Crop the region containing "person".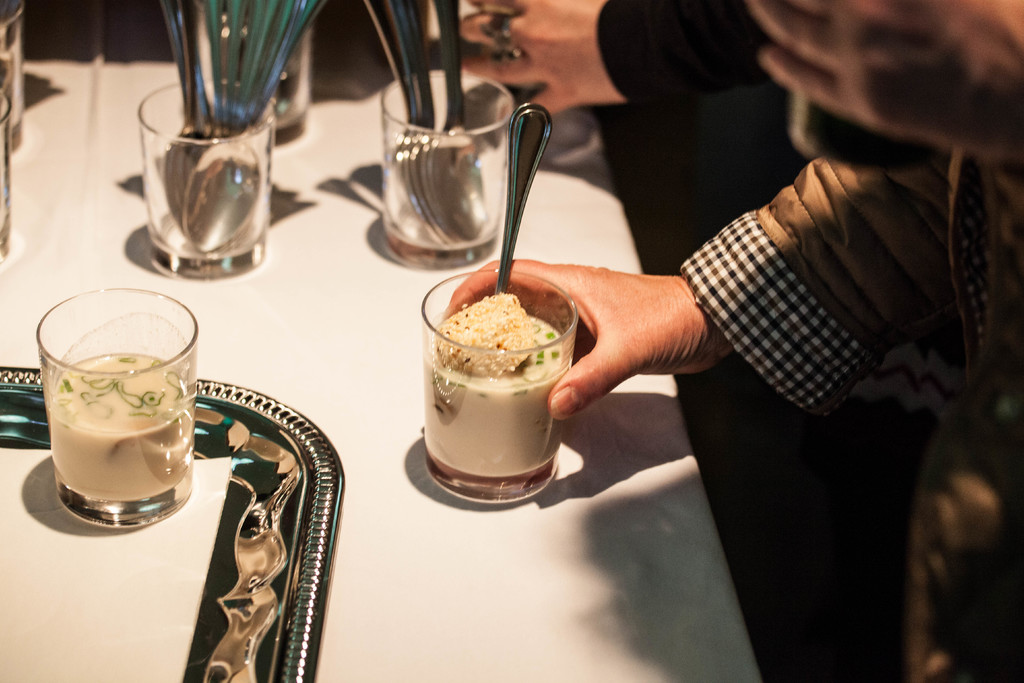
Crop region: bbox=[444, 0, 1018, 682].
